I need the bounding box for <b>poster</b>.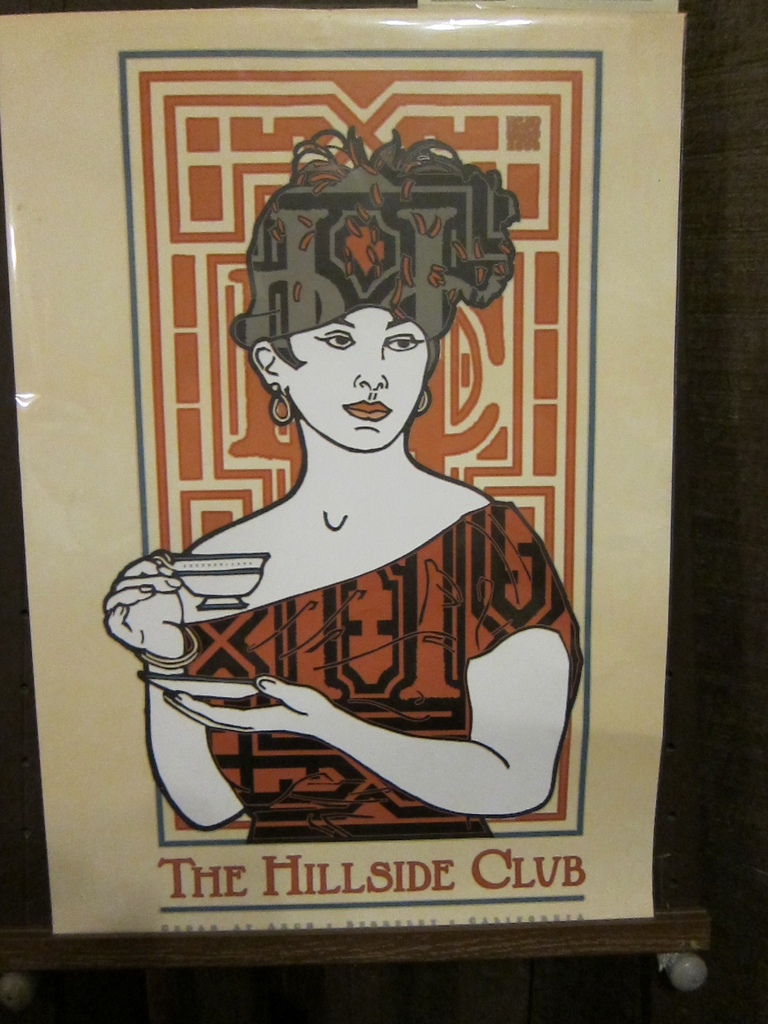
Here it is: 0:0:691:947.
